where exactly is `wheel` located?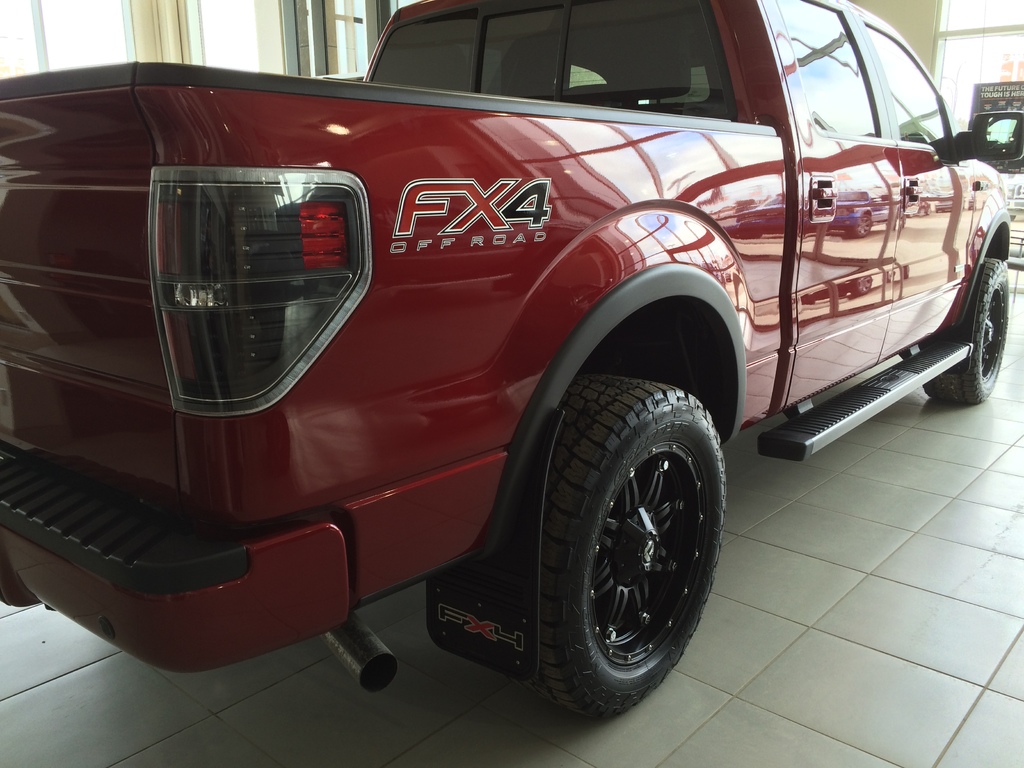
Its bounding box is 916:254:1009:408.
